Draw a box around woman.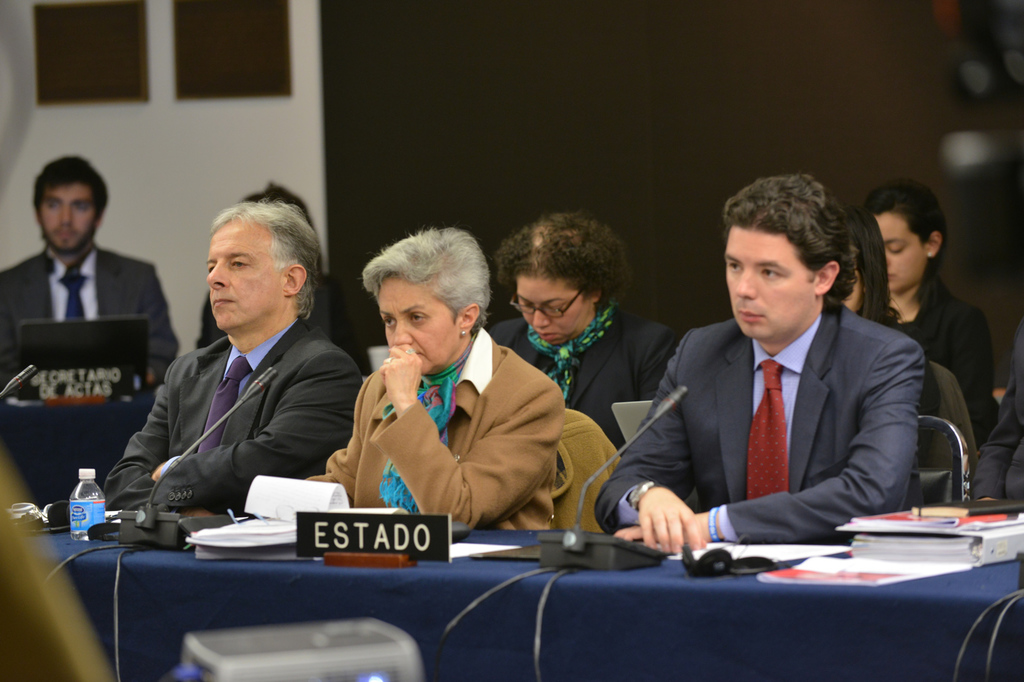
[x1=863, y1=175, x2=1005, y2=449].
